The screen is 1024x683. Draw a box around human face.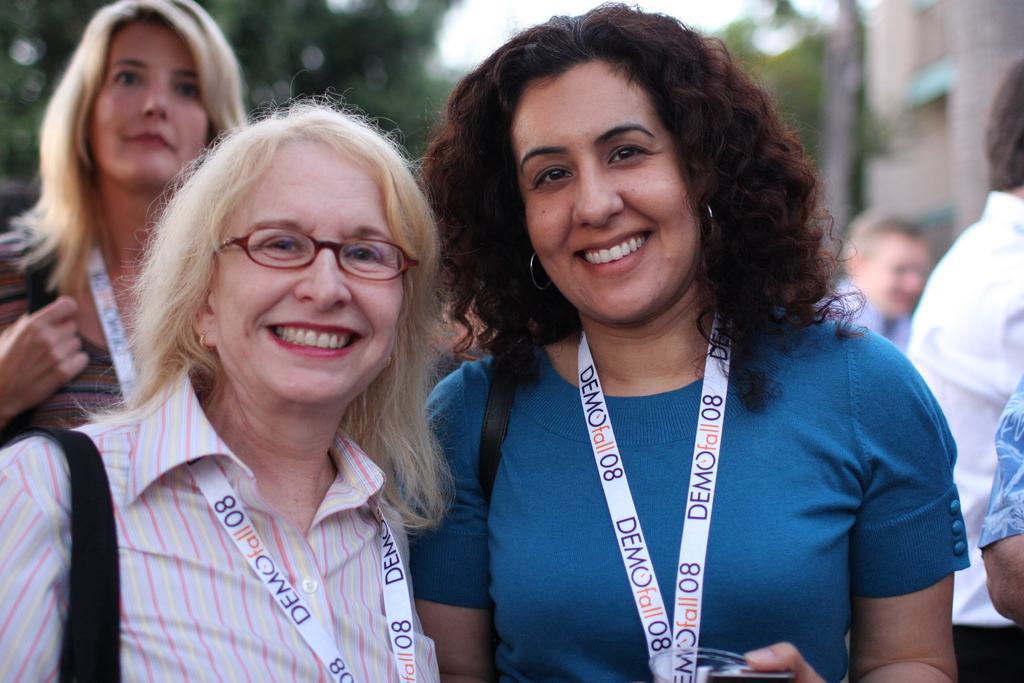
[x1=212, y1=136, x2=401, y2=409].
